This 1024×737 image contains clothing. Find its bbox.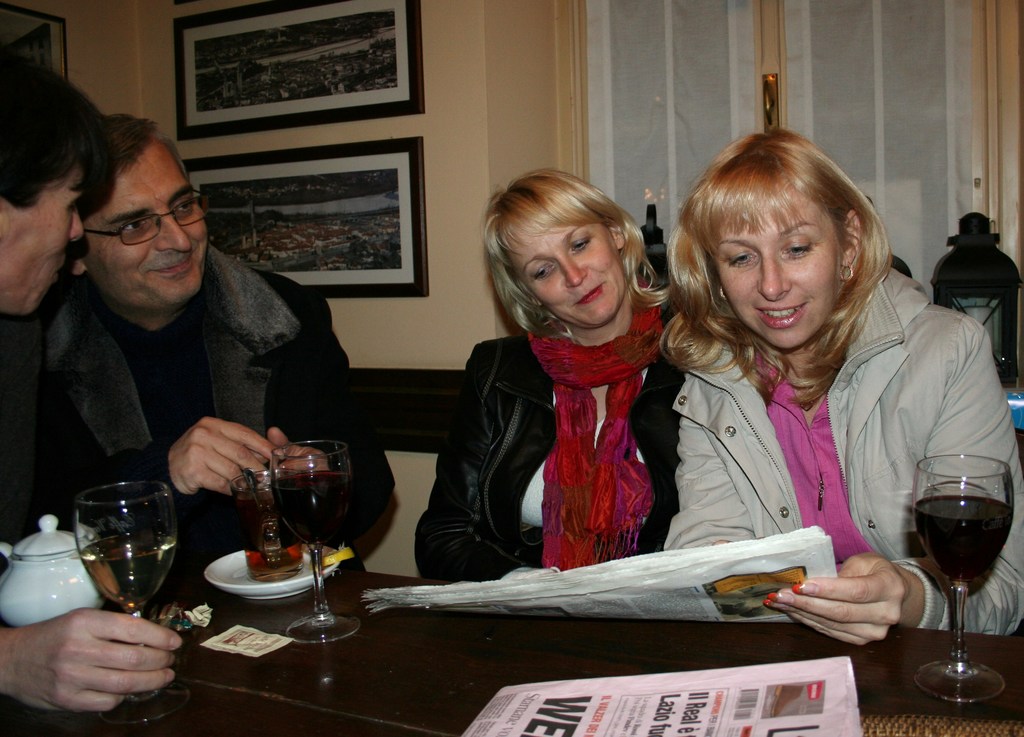
(left=672, top=258, right=1023, bottom=645).
